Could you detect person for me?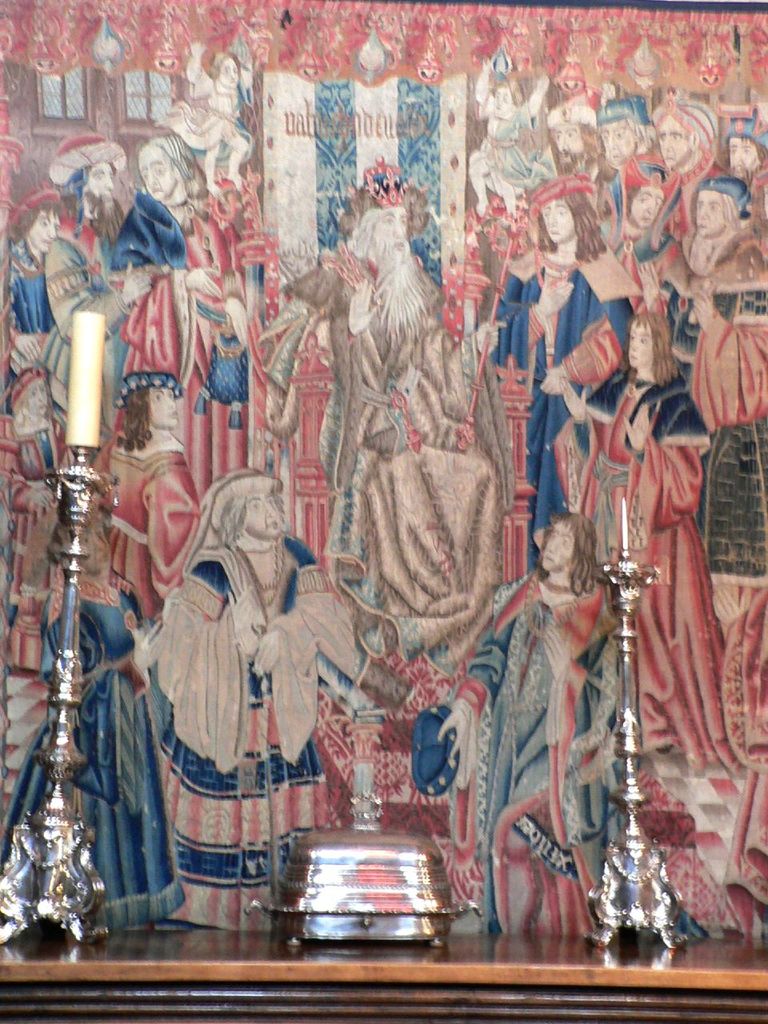
Detection result: (x1=436, y1=516, x2=622, y2=929).
